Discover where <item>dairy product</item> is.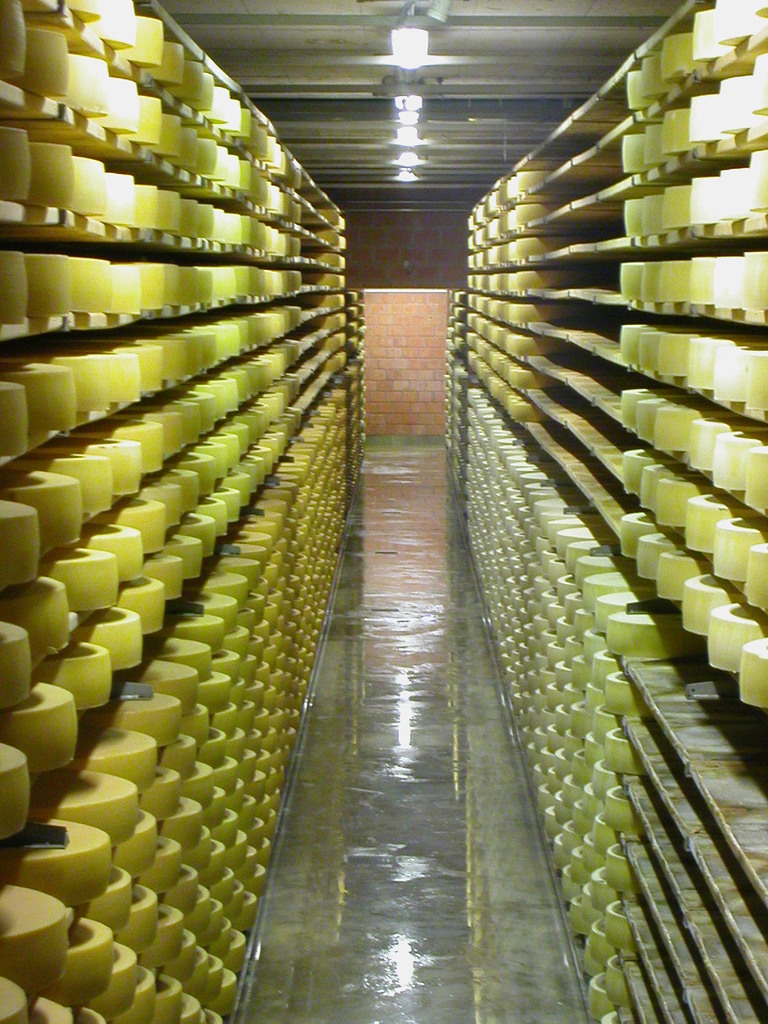
Discovered at x1=184, y1=202, x2=201, y2=225.
